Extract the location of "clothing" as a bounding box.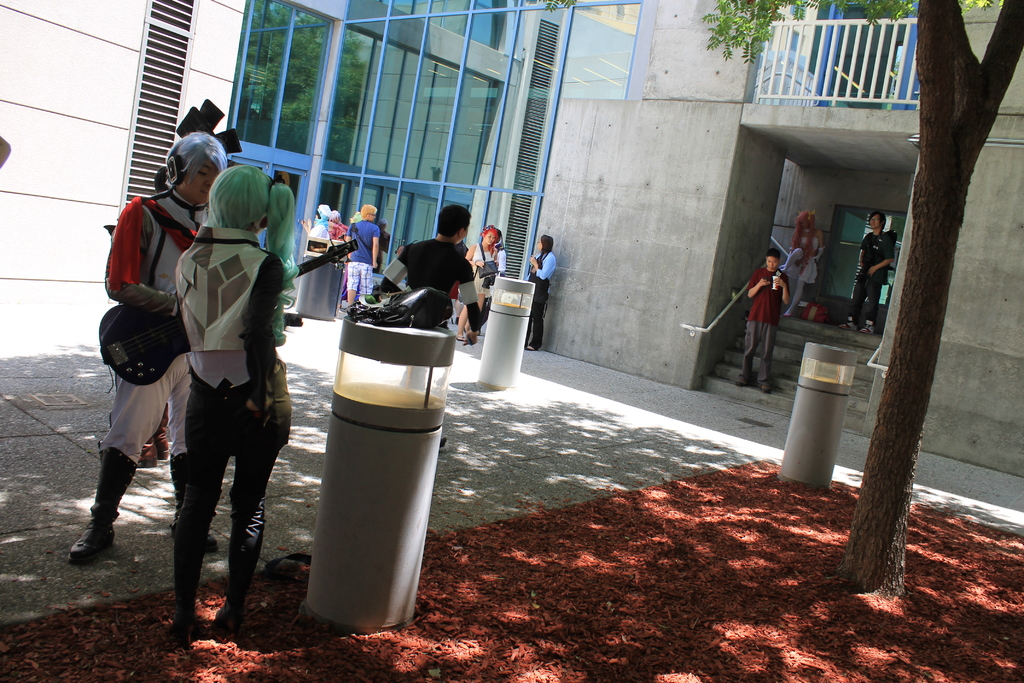
[525,249,556,345].
